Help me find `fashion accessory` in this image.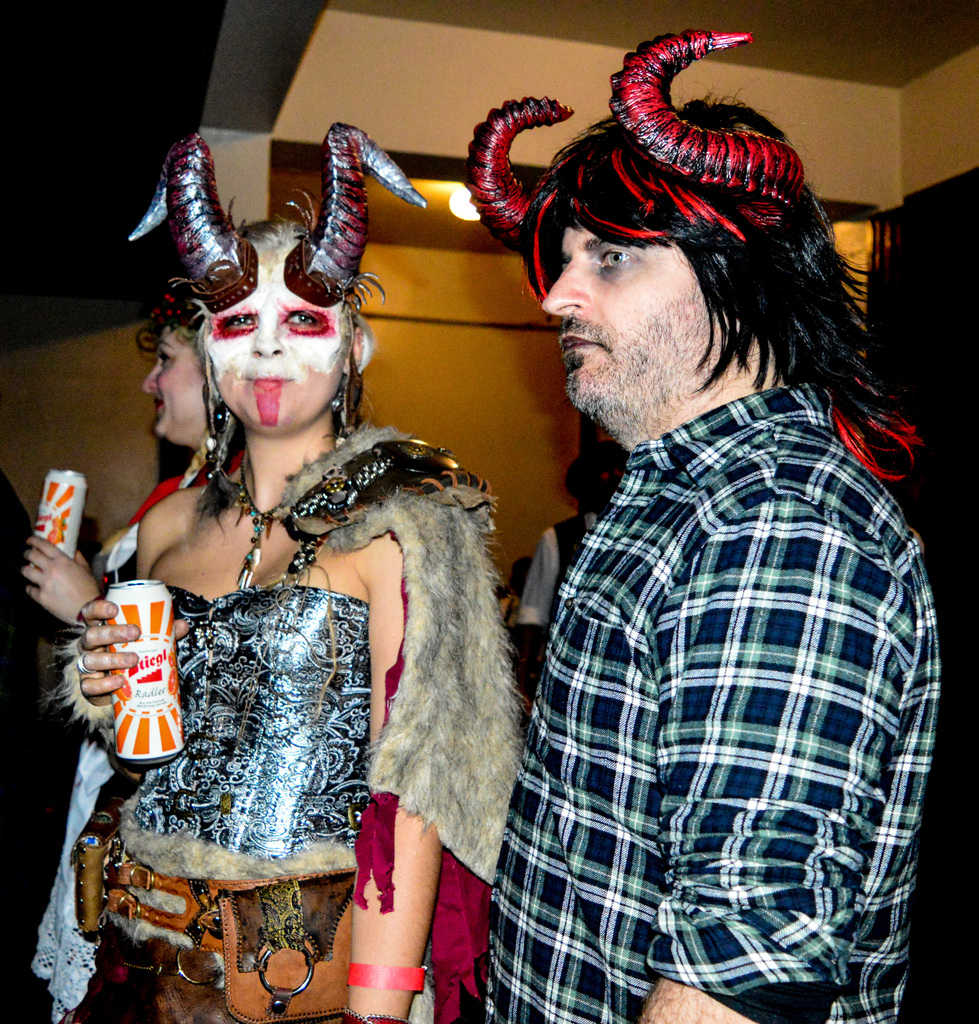
Found it: {"left": 343, "top": 962, "right": 422, "bottom": 993}.
